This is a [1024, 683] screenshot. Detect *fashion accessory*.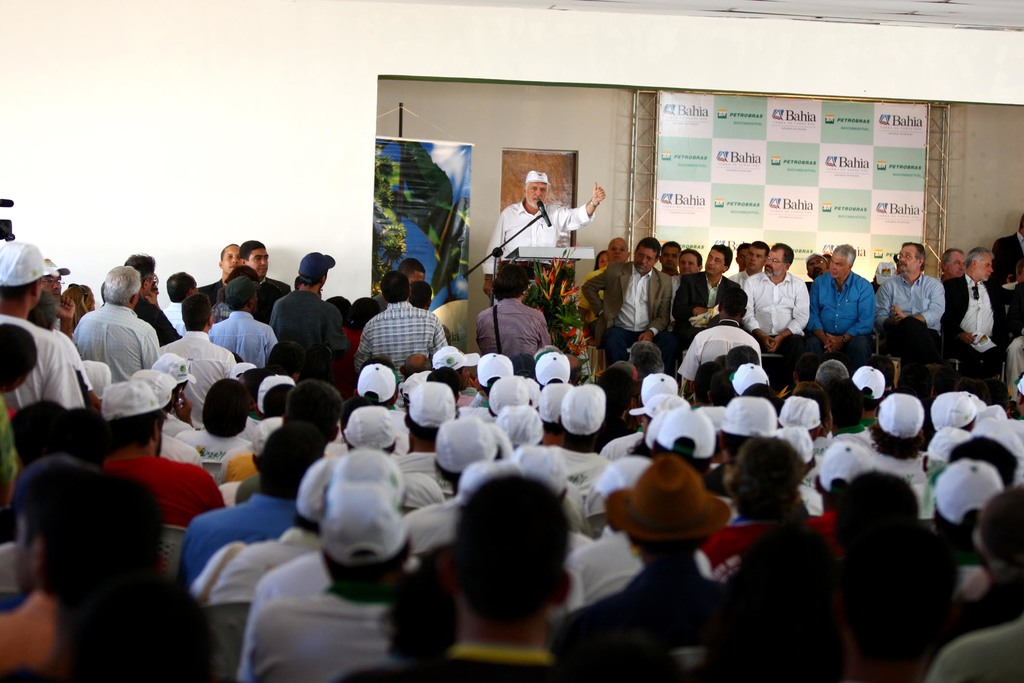
rect(358, 360, 400, 405).
